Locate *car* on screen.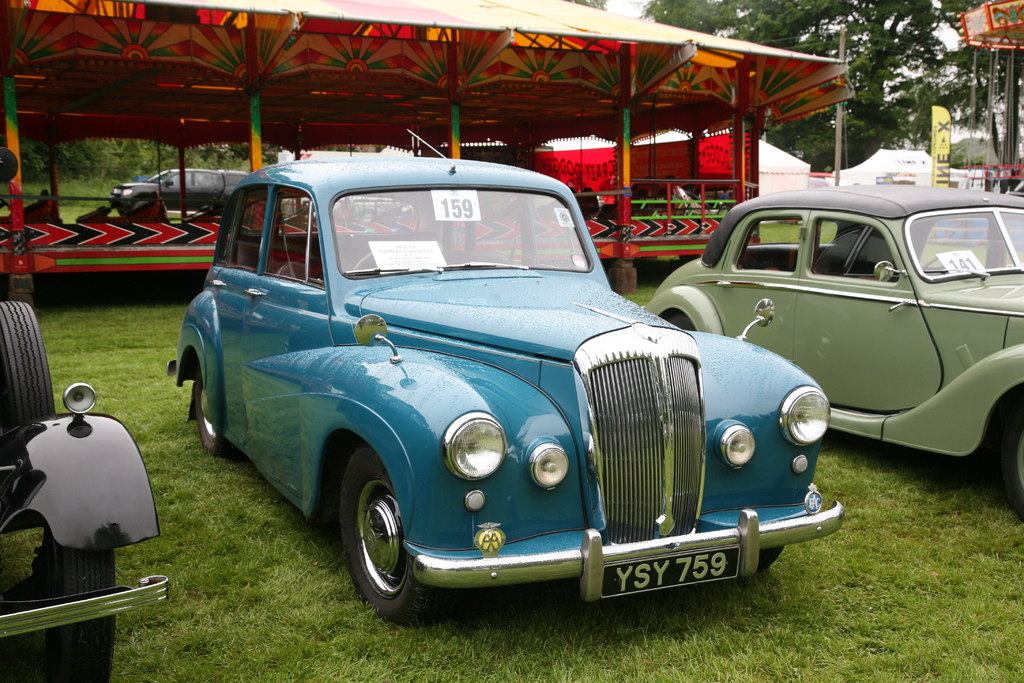
On screen at [173,156,842,630].
